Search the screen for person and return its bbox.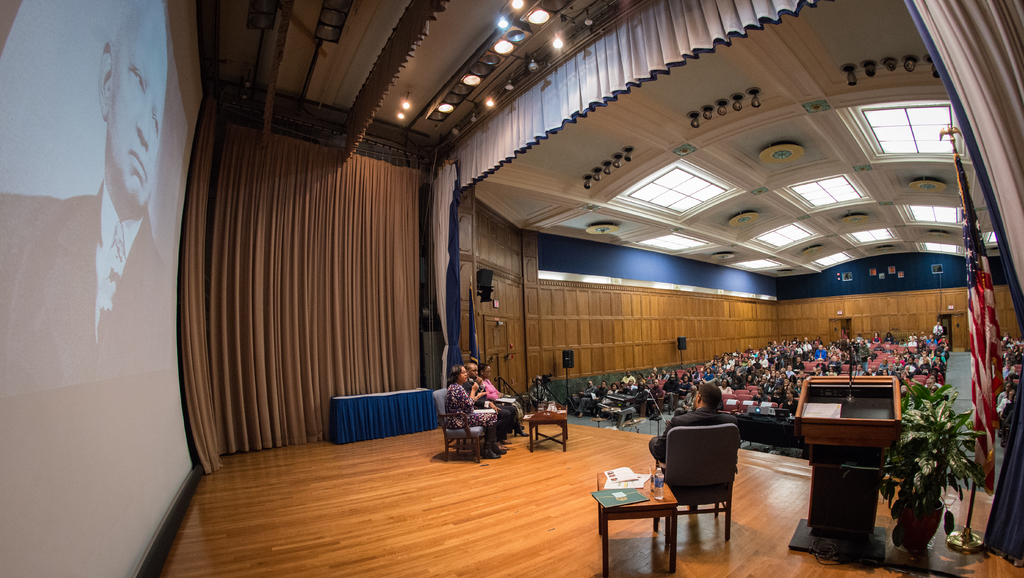
Found: BBox(596, 381, 618, 410).
